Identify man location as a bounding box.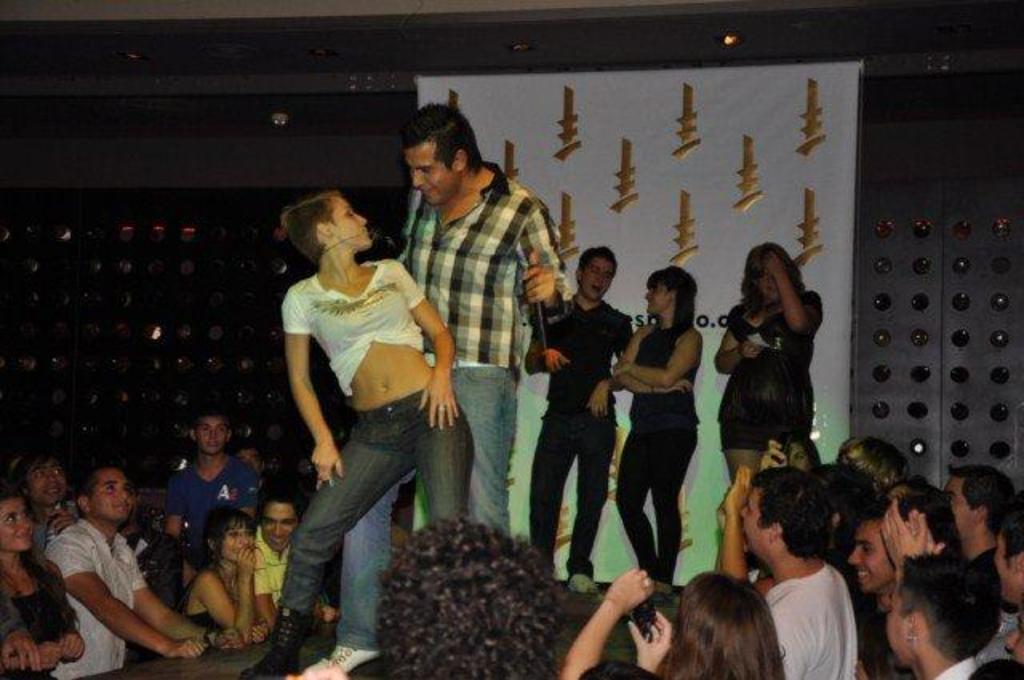
(left=166, top=414, right=266, bottom=594).
